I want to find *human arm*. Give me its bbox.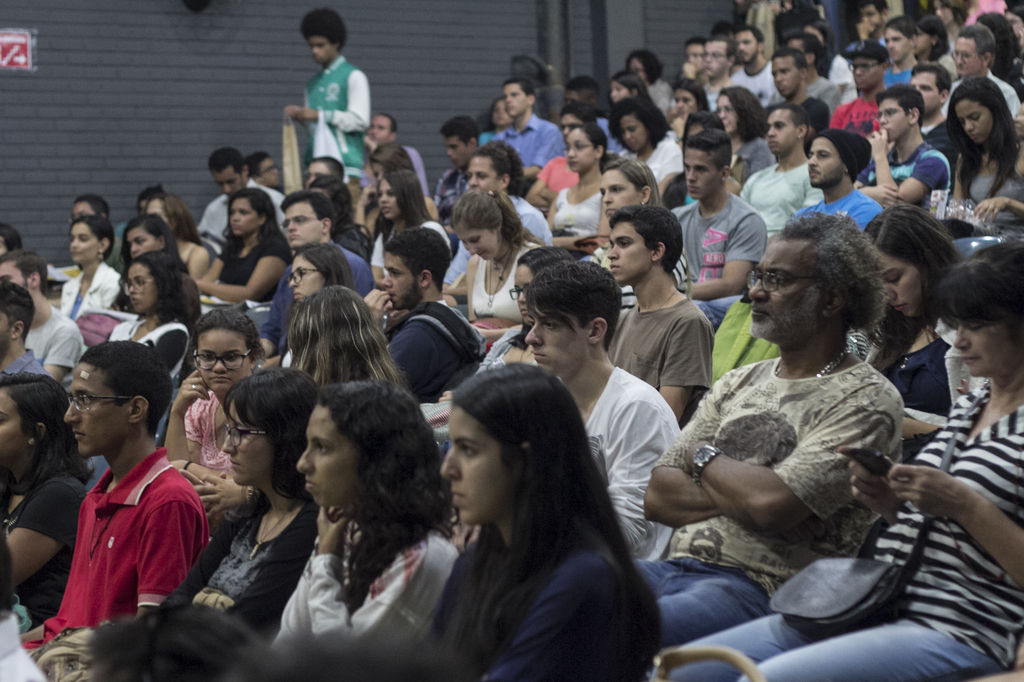
<box>541,188,582,253</box>.
